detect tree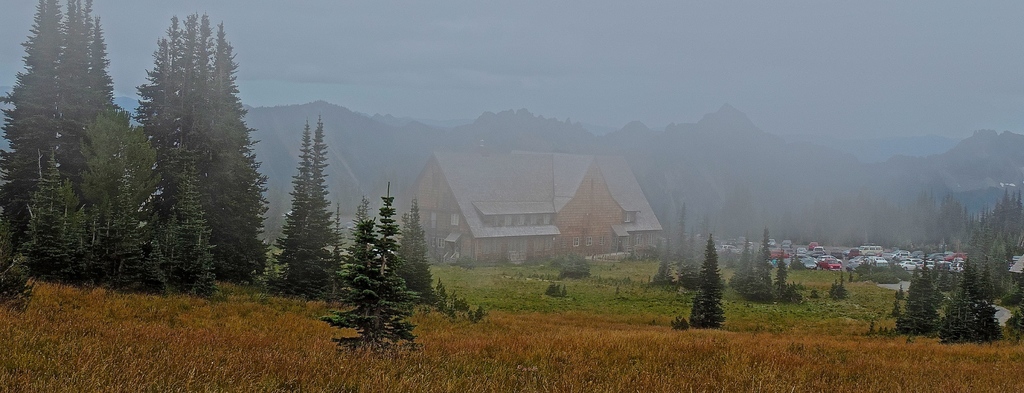
947, 187, 1023, 313
